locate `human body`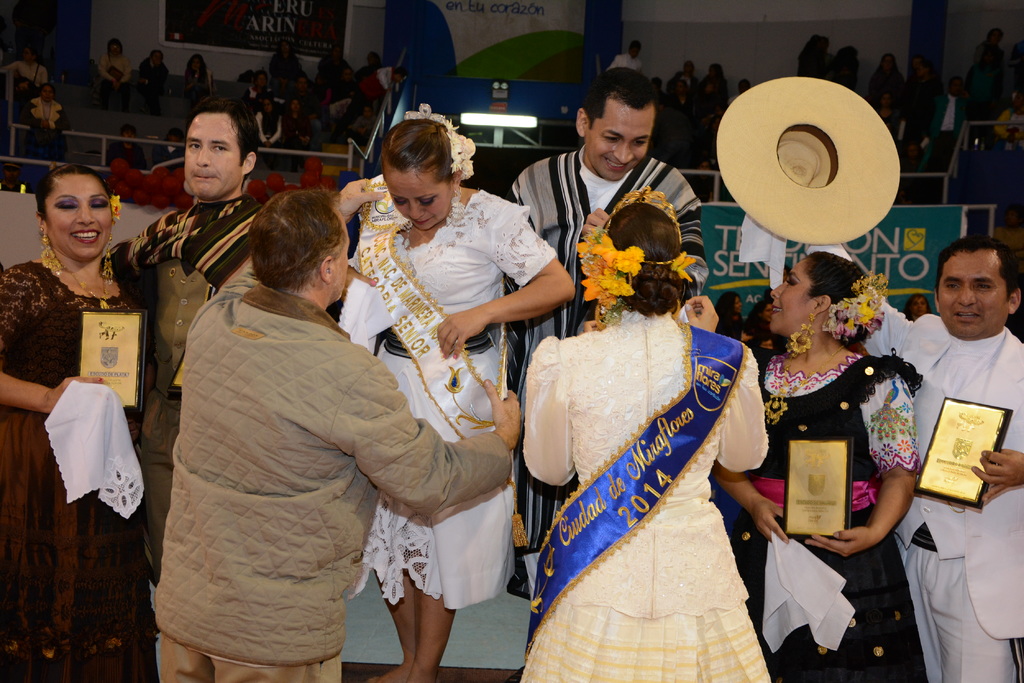
l=358, t=51, r=410, b=102
